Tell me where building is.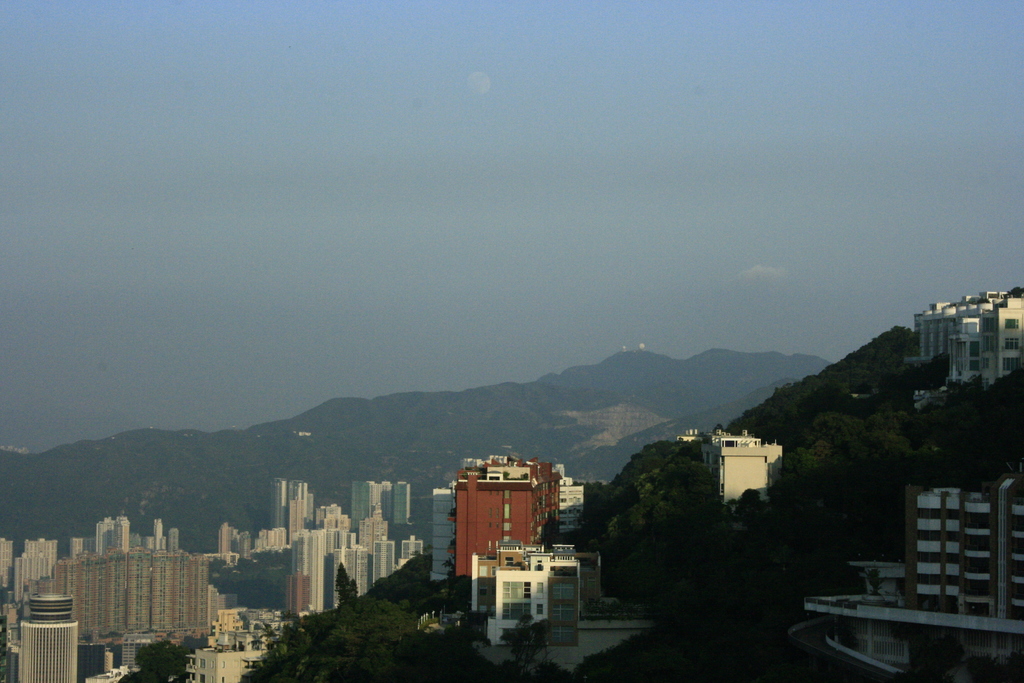
building is at x1=698, y1=425, x2=787, y2=502.
